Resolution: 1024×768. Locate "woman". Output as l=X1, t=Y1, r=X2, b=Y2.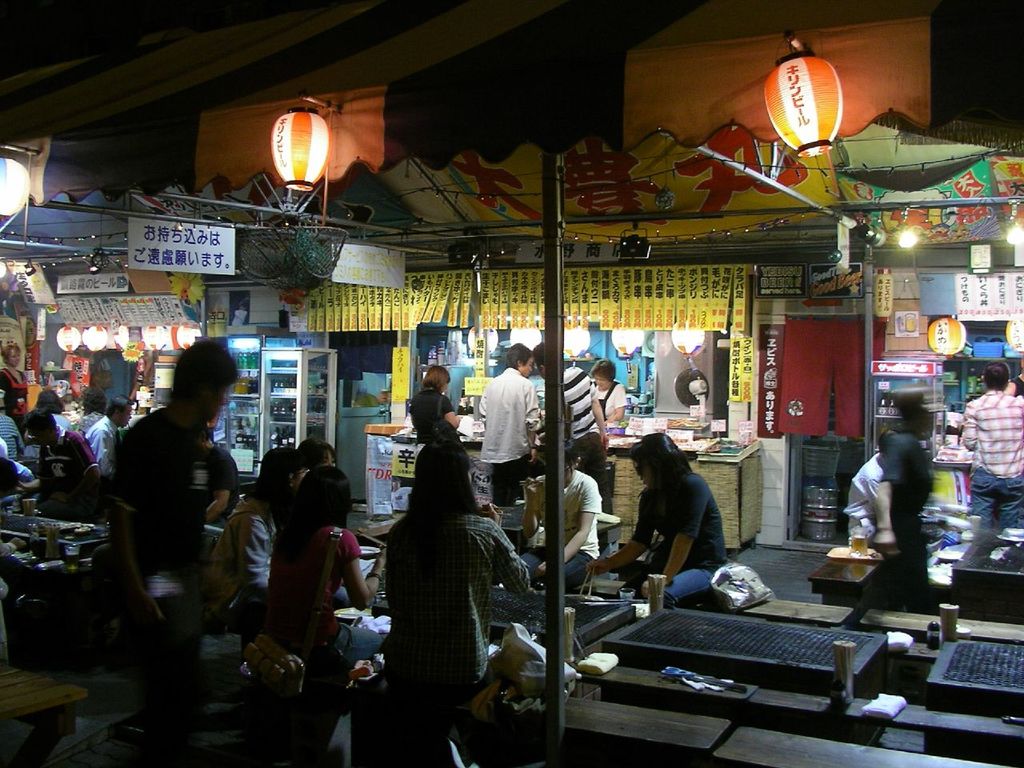
l=0, t=348, r=24, b=419.
